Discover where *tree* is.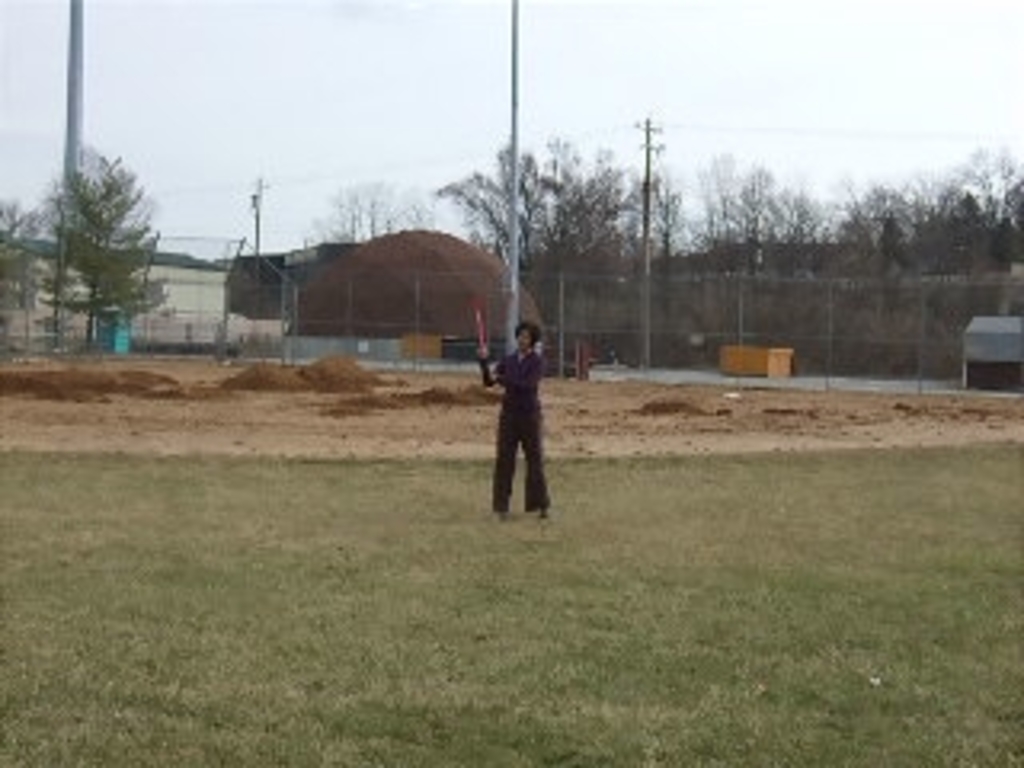
Discovered at bbox(275, 170, 445, 253).
